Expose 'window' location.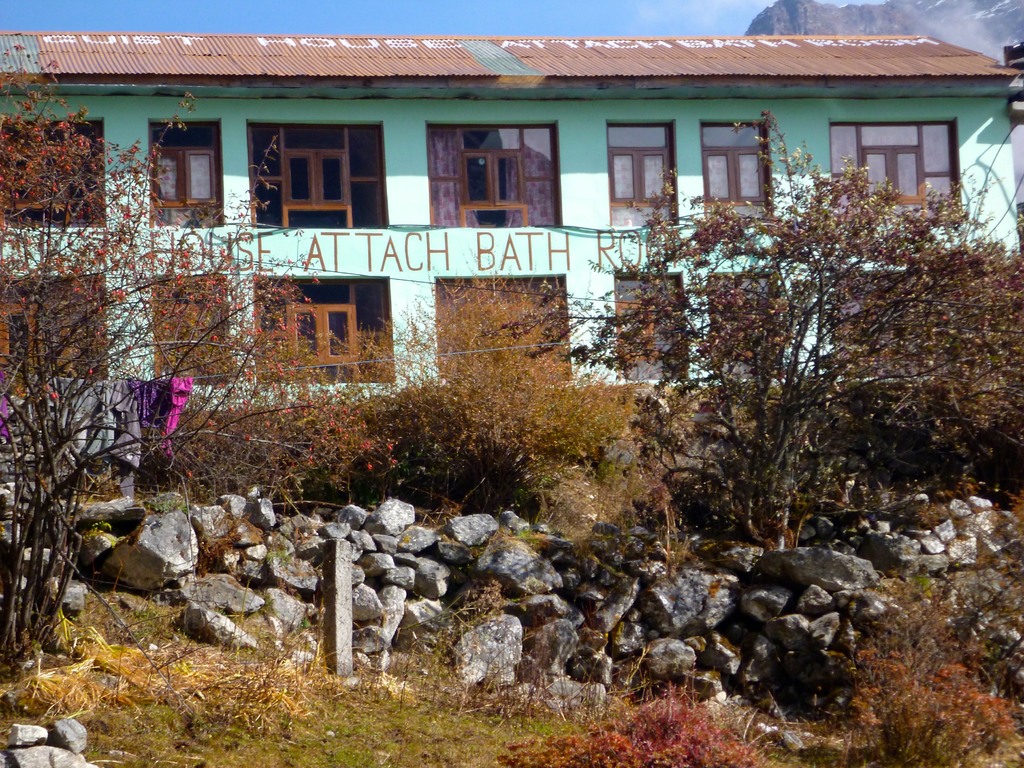
Exposed at x1=251, y1=266, x2=399, y2=395.
